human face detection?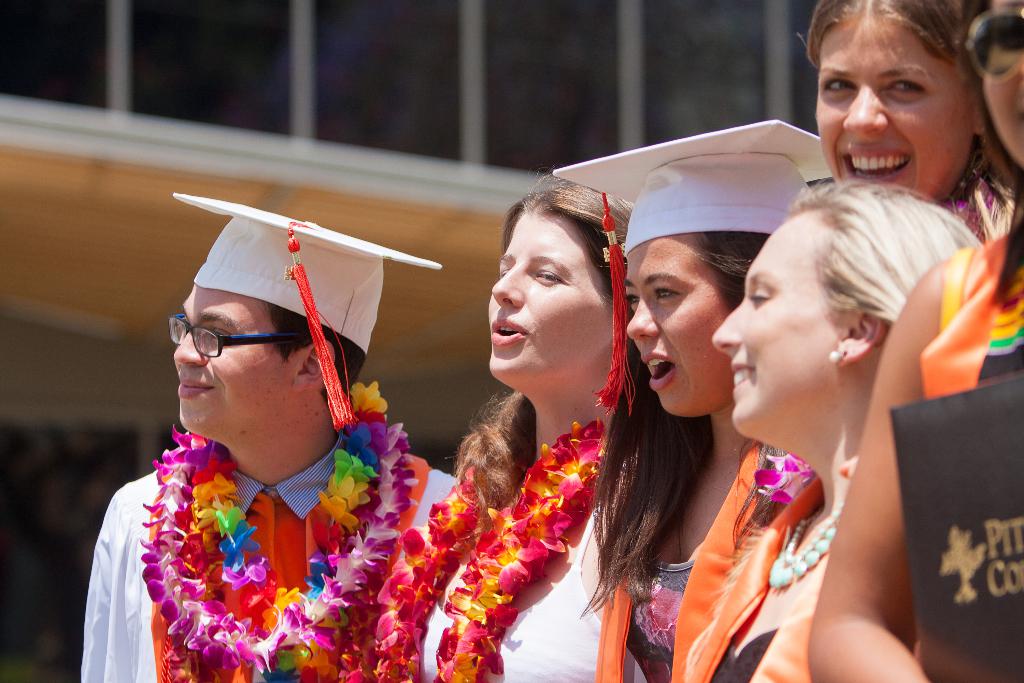
Rect(488, 210, 614, 381)
